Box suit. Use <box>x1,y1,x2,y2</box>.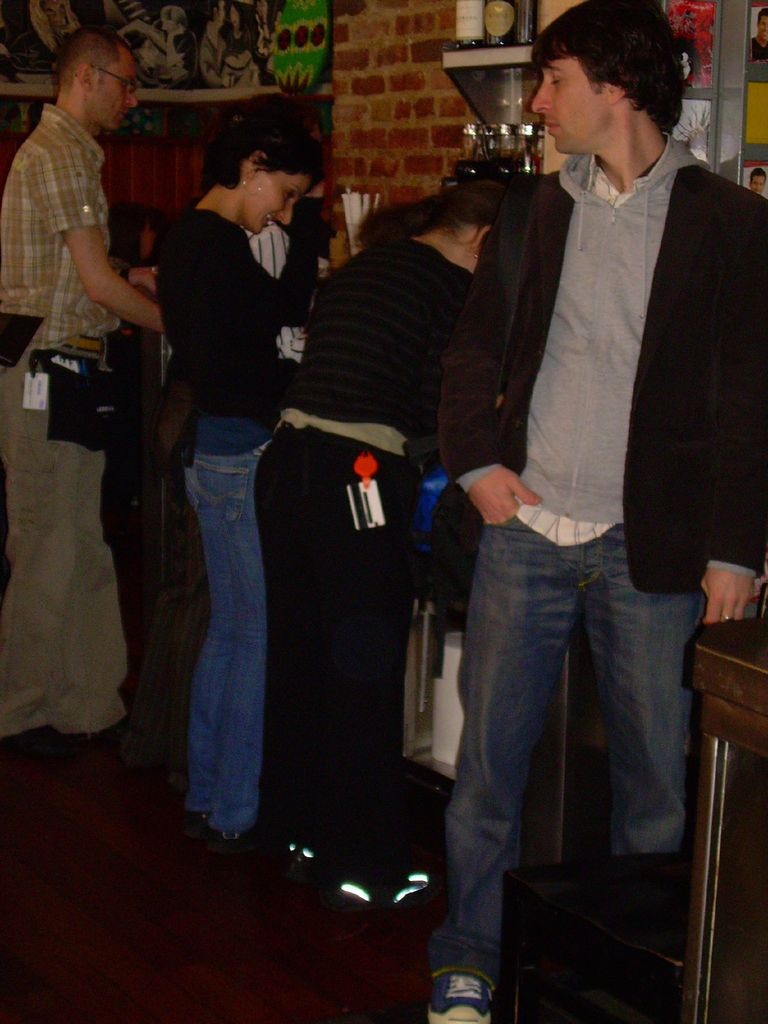
<box>422,140,767,613</box>.
